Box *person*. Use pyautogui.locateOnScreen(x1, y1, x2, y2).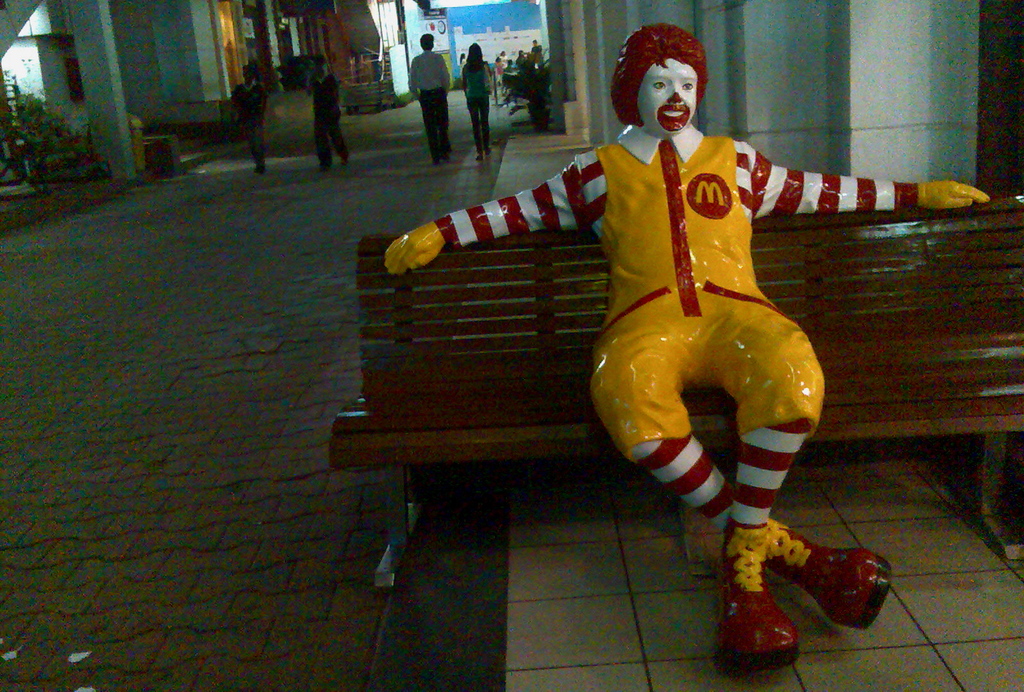
pyautogui.locateOnScreen(310, 62, 354, 176).
